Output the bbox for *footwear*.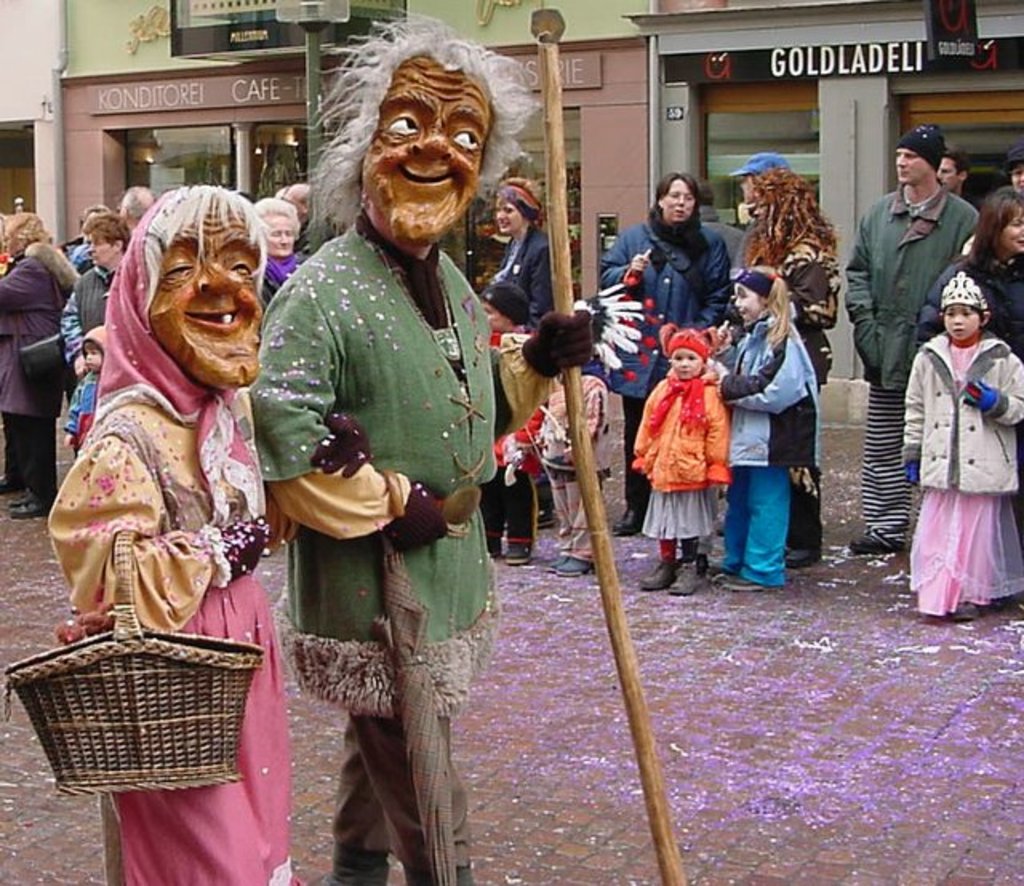
pyautogui.locateOnScreen(549, 552, 570, 576).
